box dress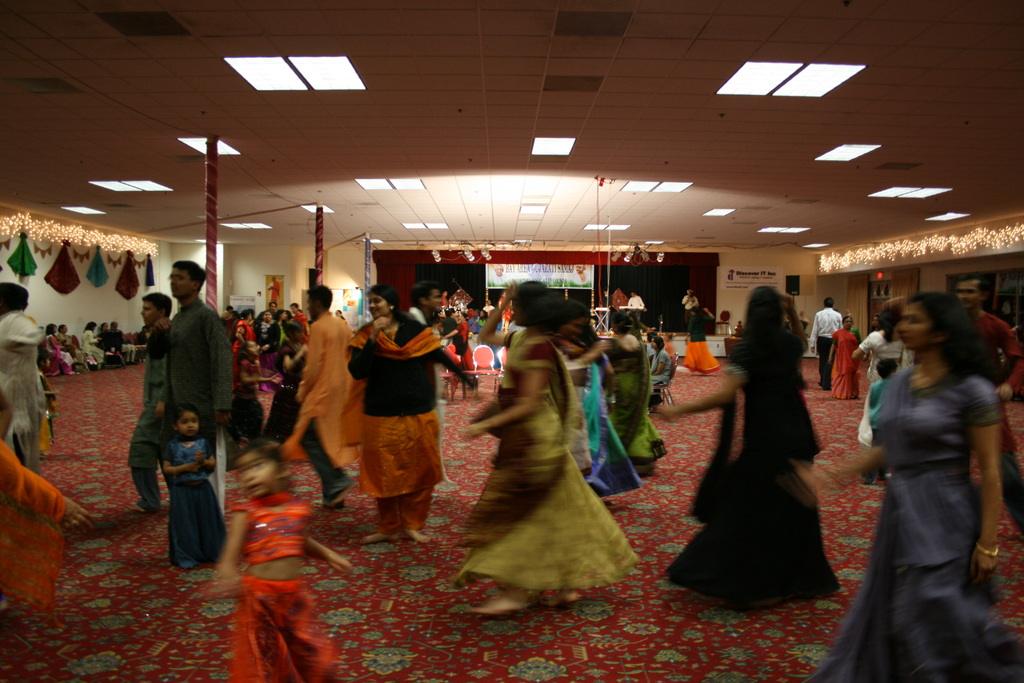
l=805, t=366, r=1023, b=682
